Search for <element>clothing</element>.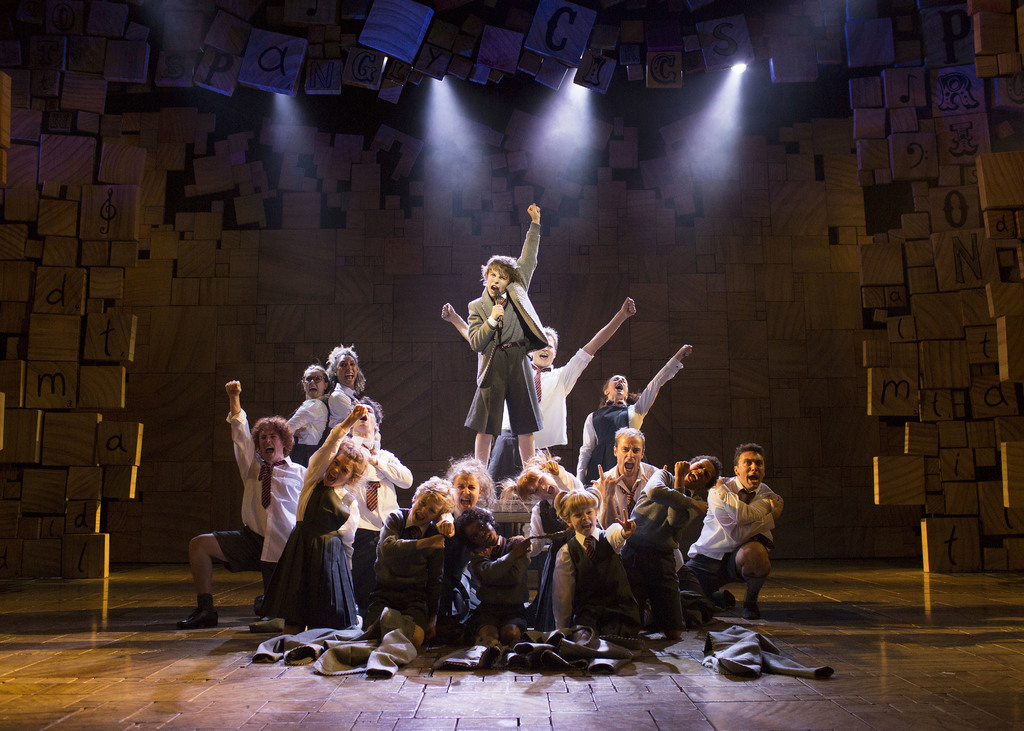
Found at bbox=[355, 446, 410, 524].
